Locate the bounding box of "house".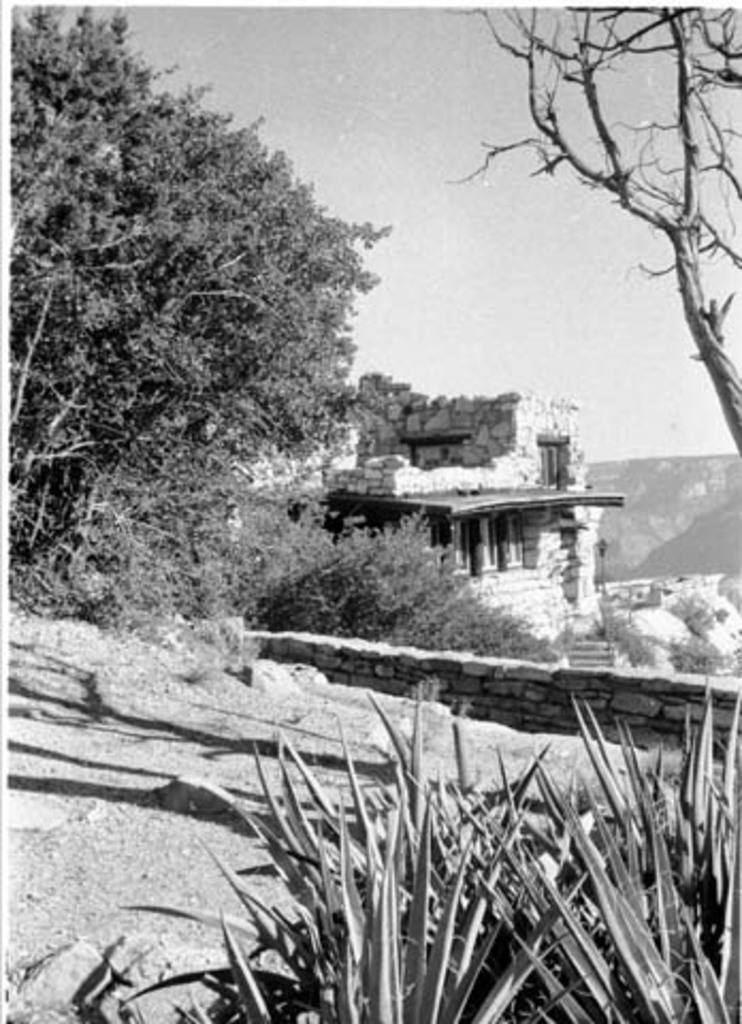
Bounding box: x1=292, y1=375, x2=657, y2=593.
